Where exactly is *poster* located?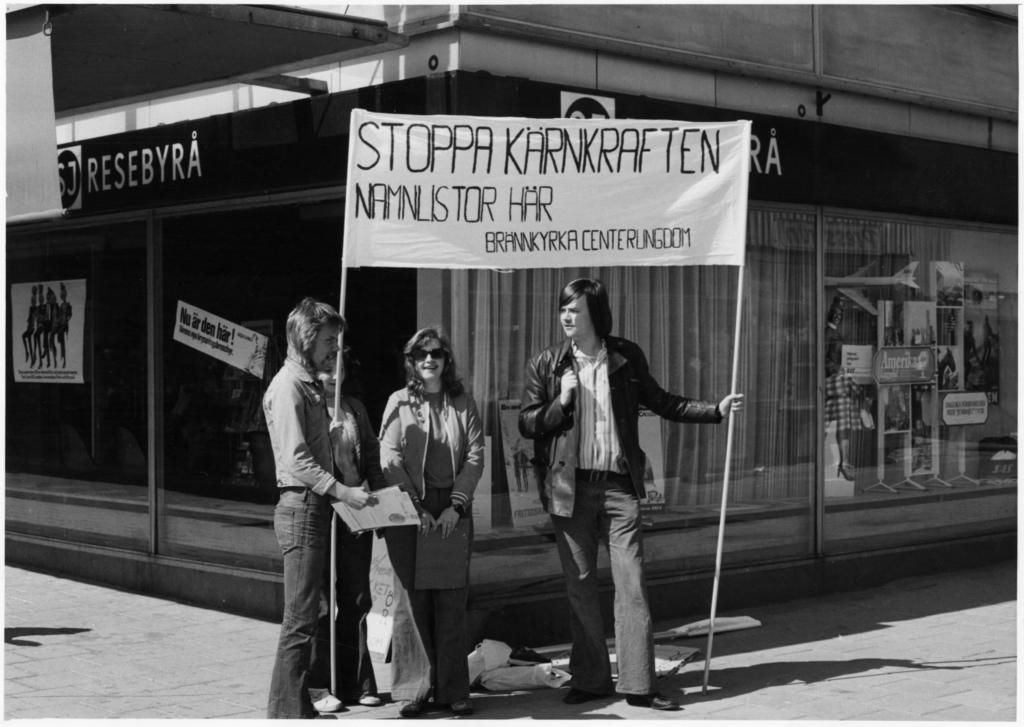
Its bounding box is Rect(5, 284, 89, 383).
